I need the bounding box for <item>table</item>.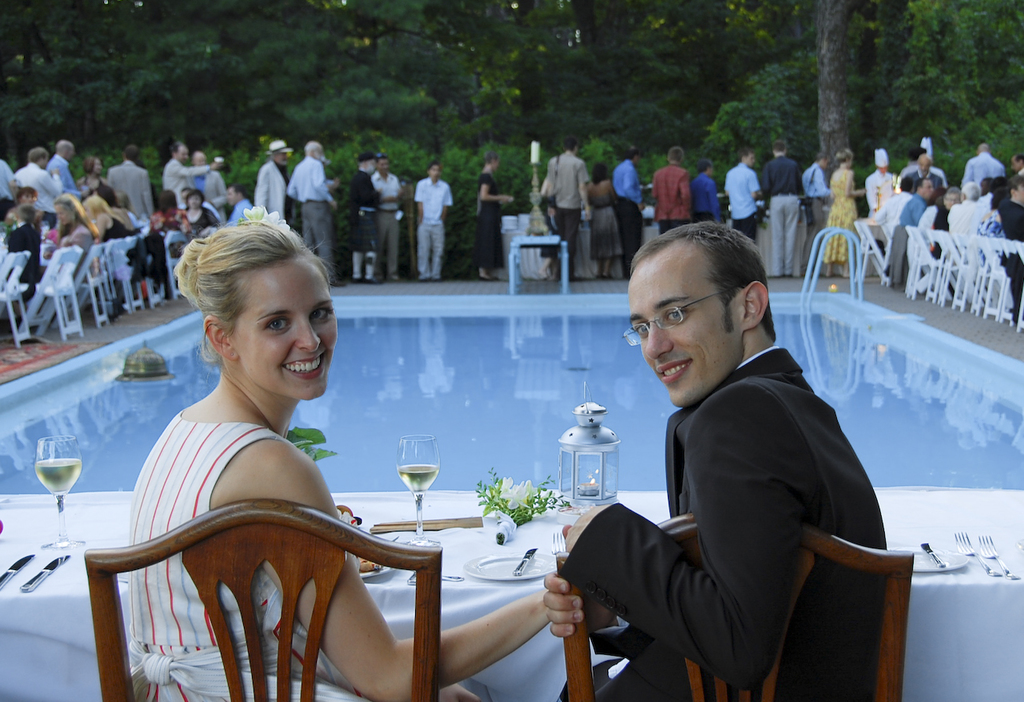
Here it is: <region>0, 489, 1023, 701</region>.
